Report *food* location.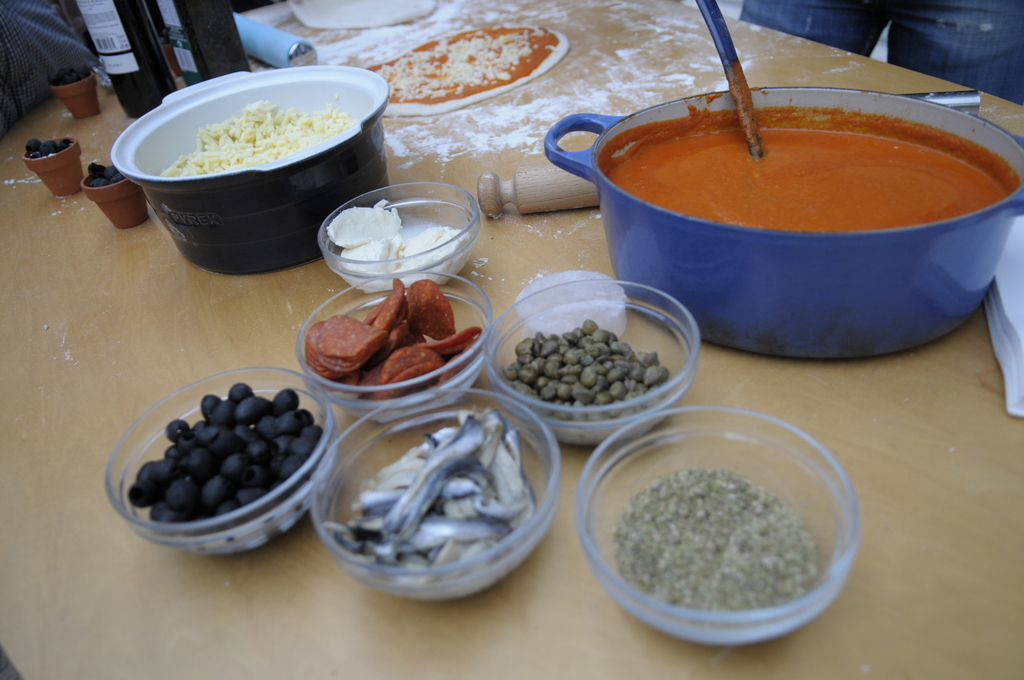
Report: [305, 282, 483, 381].
